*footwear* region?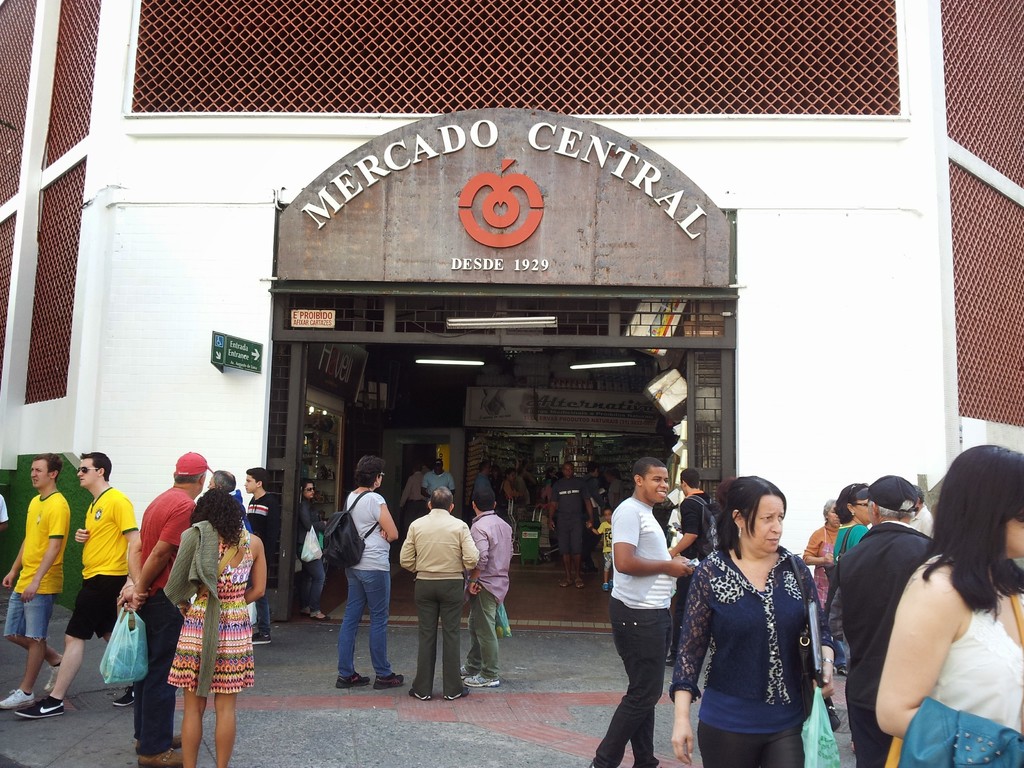
pyautogui.locateOnScreen(20, 694, 68, 712)
